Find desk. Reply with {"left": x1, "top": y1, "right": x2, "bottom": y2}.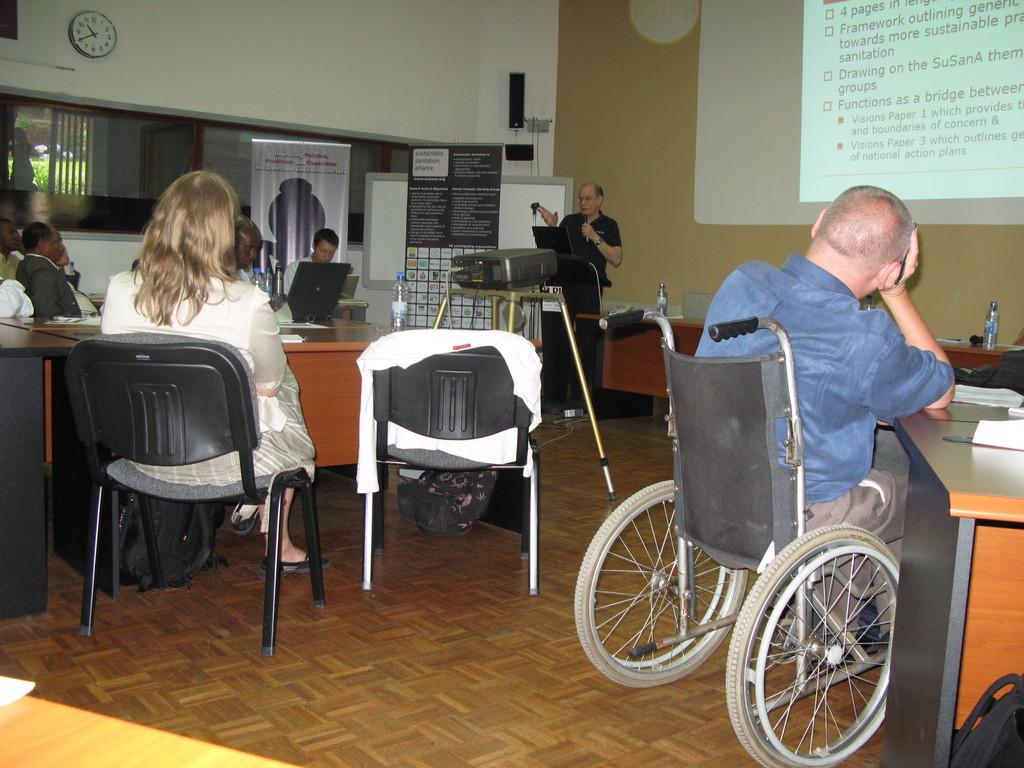
{"left": 874, "top": 399, "right": 1023, "bottom": 767}.
